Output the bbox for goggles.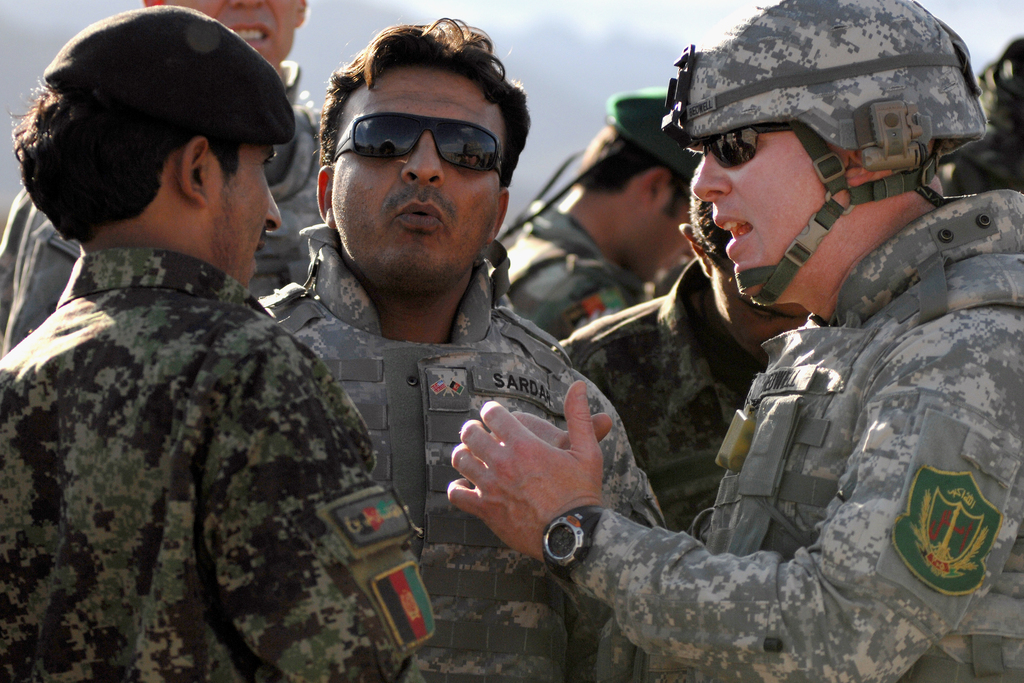
<region>322, 114, 502, 180</region>.
